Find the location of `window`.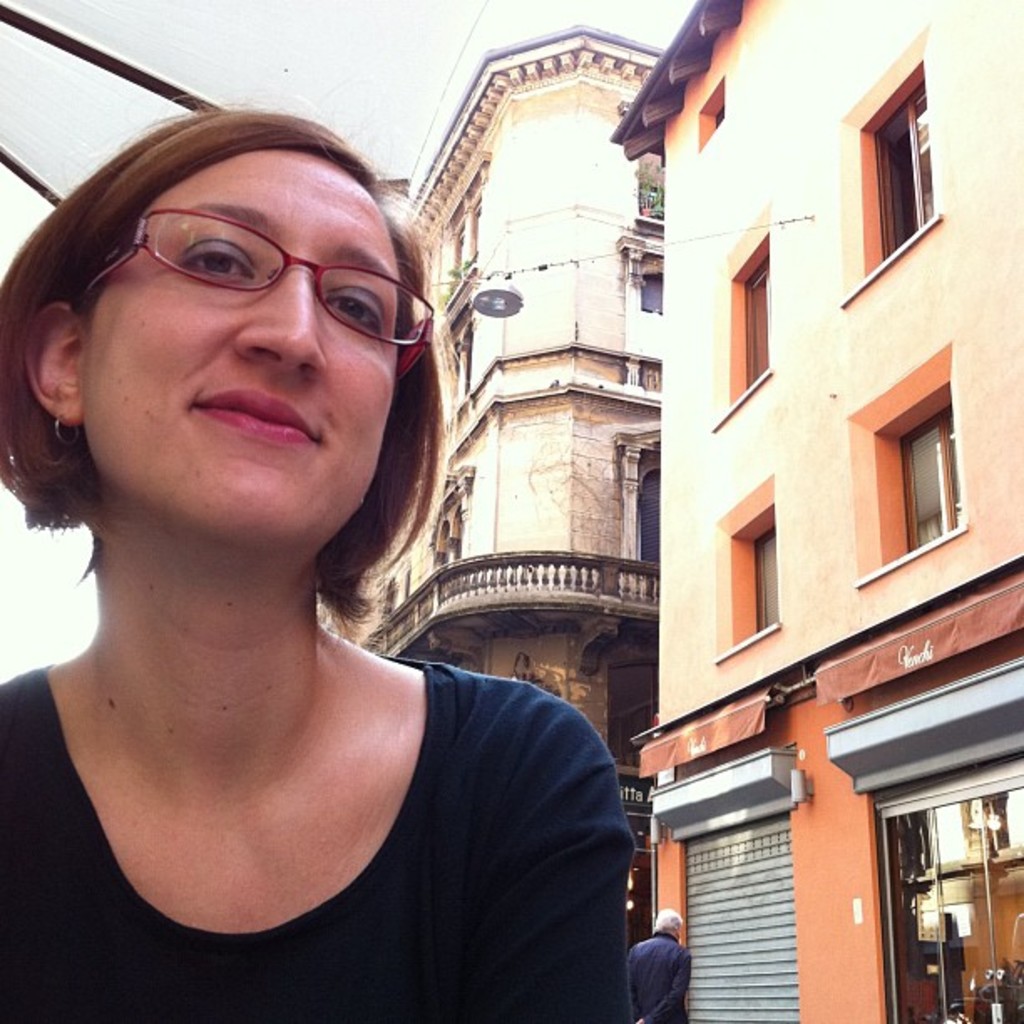
Location: rect(863, 373, 959, 559).
